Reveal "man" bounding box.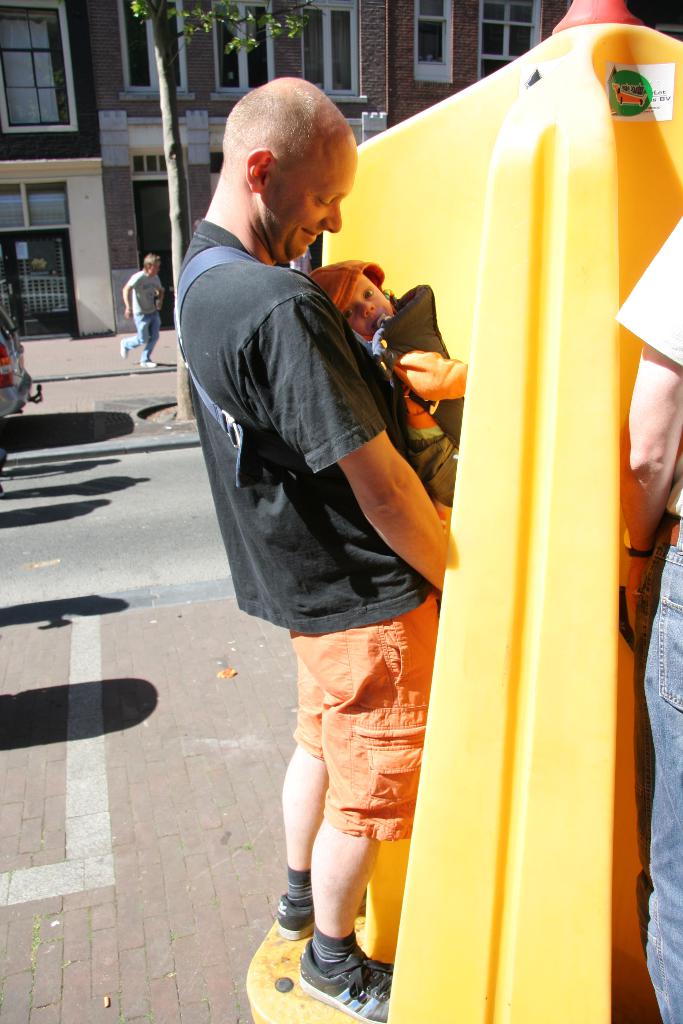
Revealed: (left=165, top=74, right=472, bottom=1017).
